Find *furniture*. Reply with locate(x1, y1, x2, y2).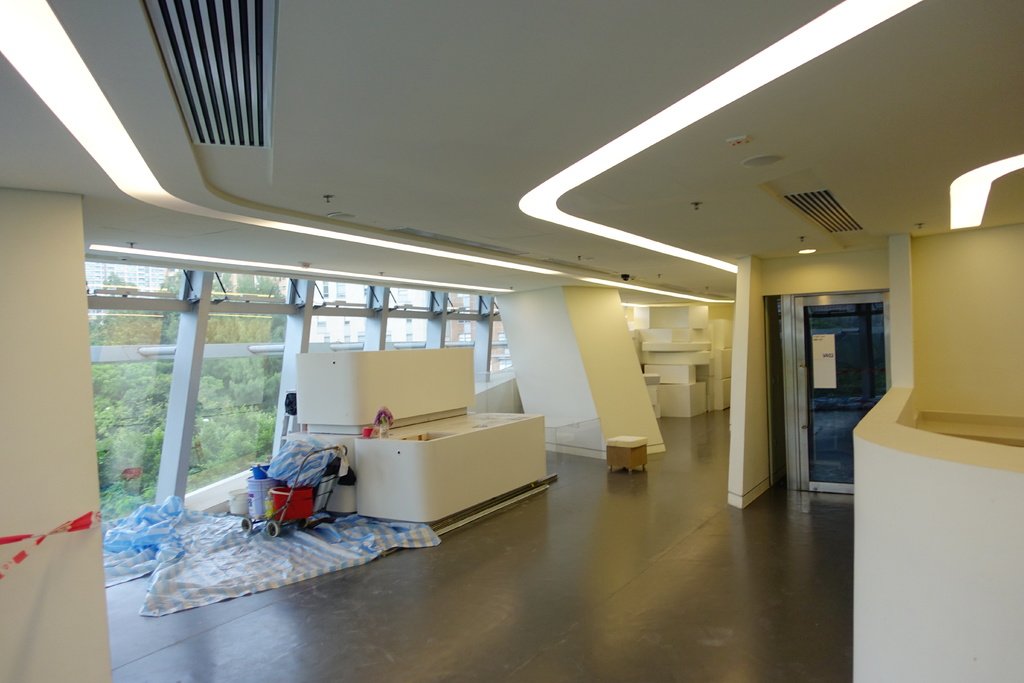
locate(294, 347, 552, 536).
